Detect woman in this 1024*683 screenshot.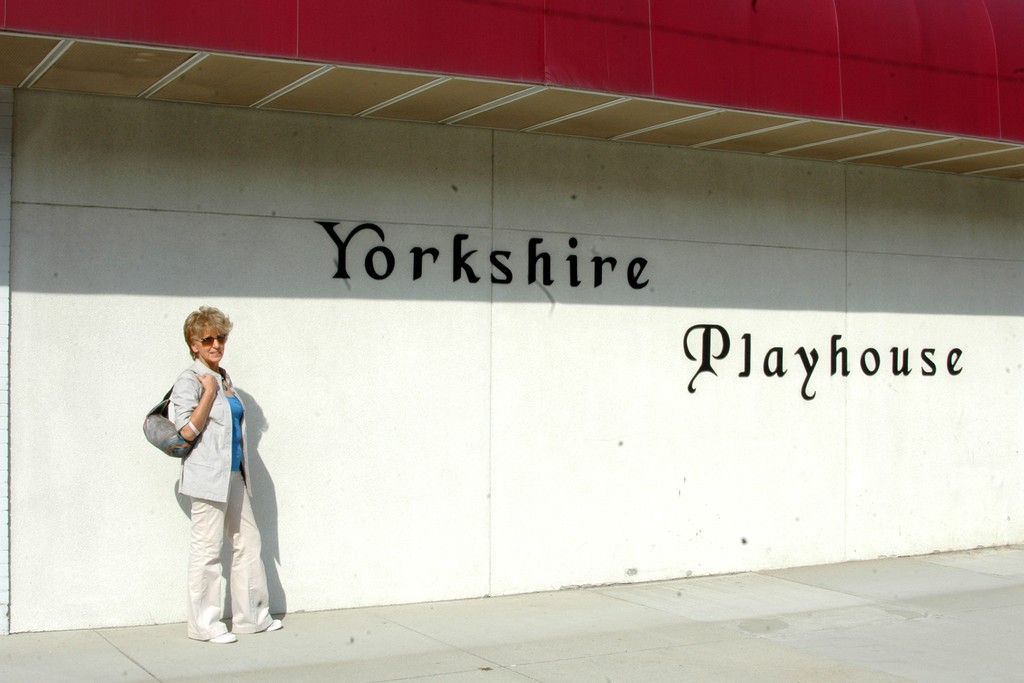
Detection: <box>141,296,277,643</box>.
